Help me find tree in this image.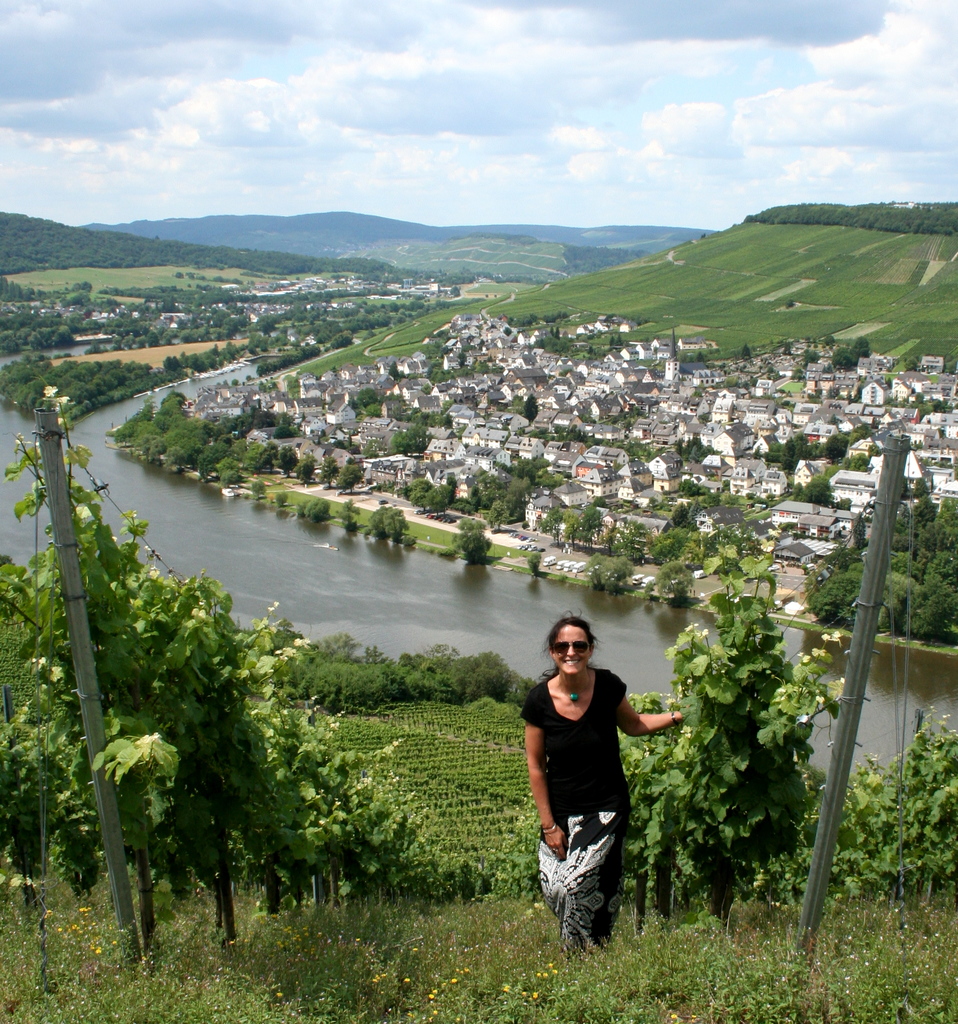
Found it: region(746, 492, 756, 499).
